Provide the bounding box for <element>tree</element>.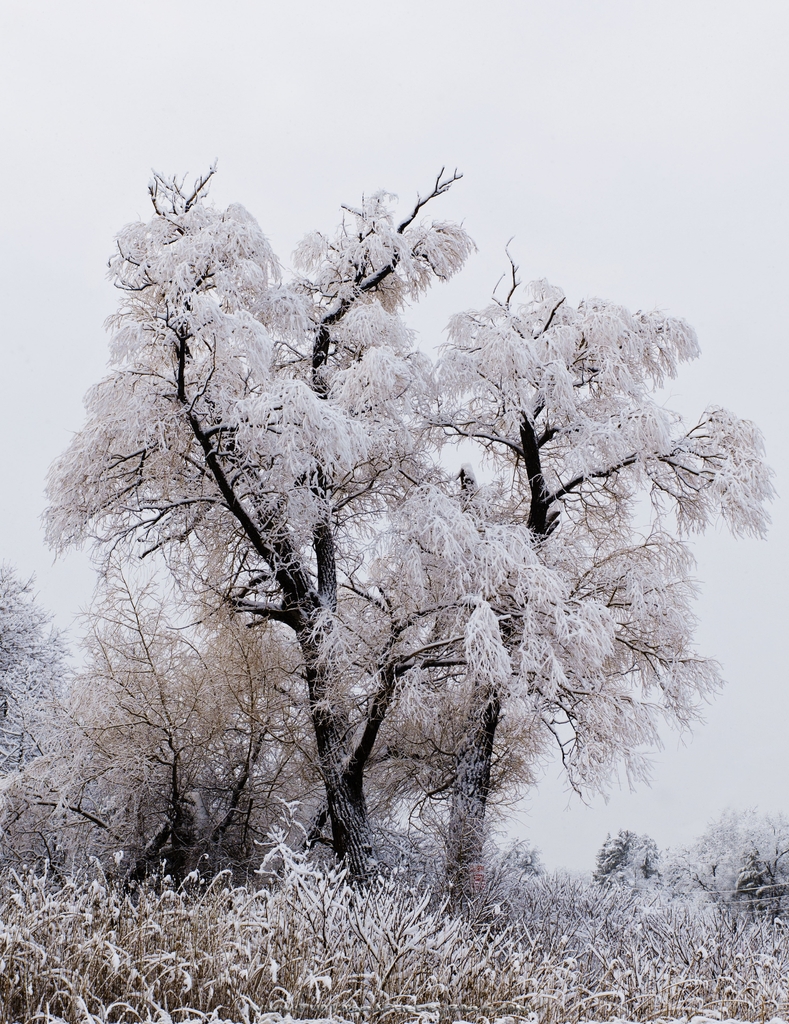
(20,127,770,881).
